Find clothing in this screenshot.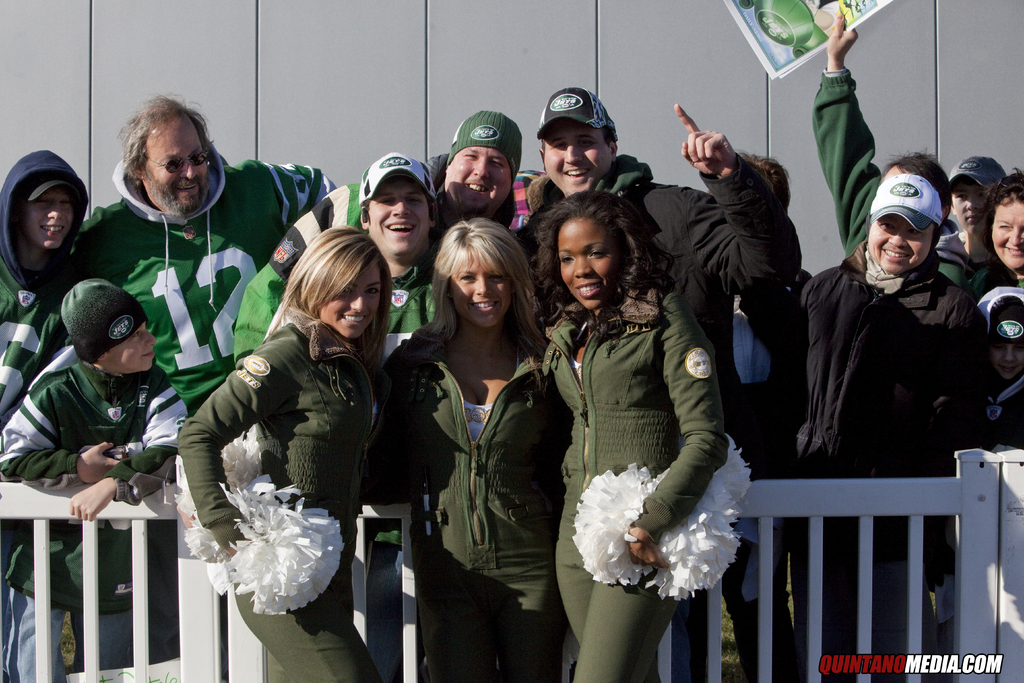
The bounding box for clothing is box=[811, 68, 972, 288].
